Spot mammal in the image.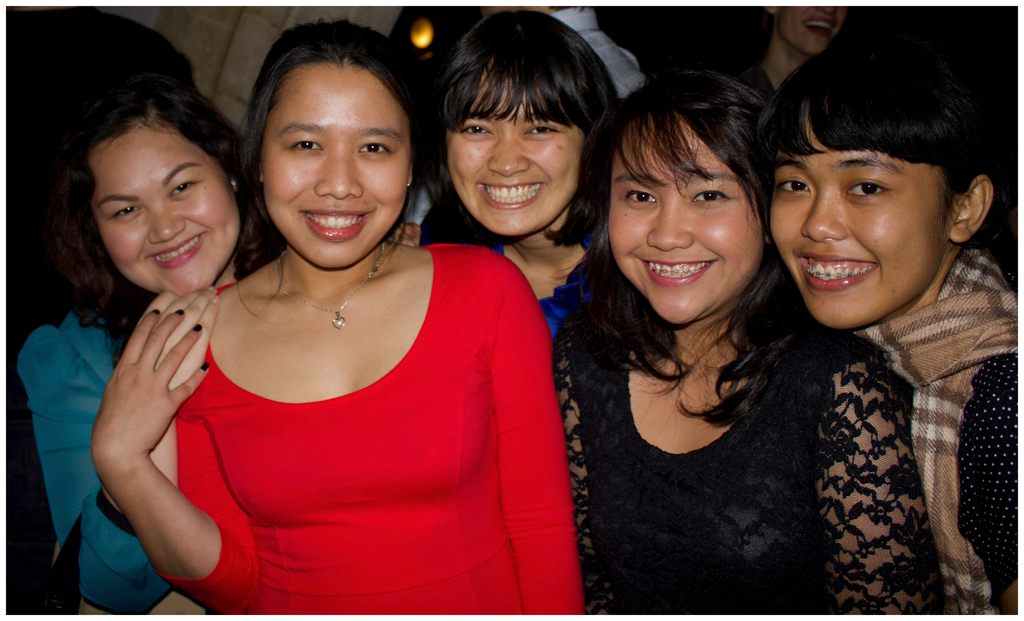
mammal found at 766,51,1023,616.
